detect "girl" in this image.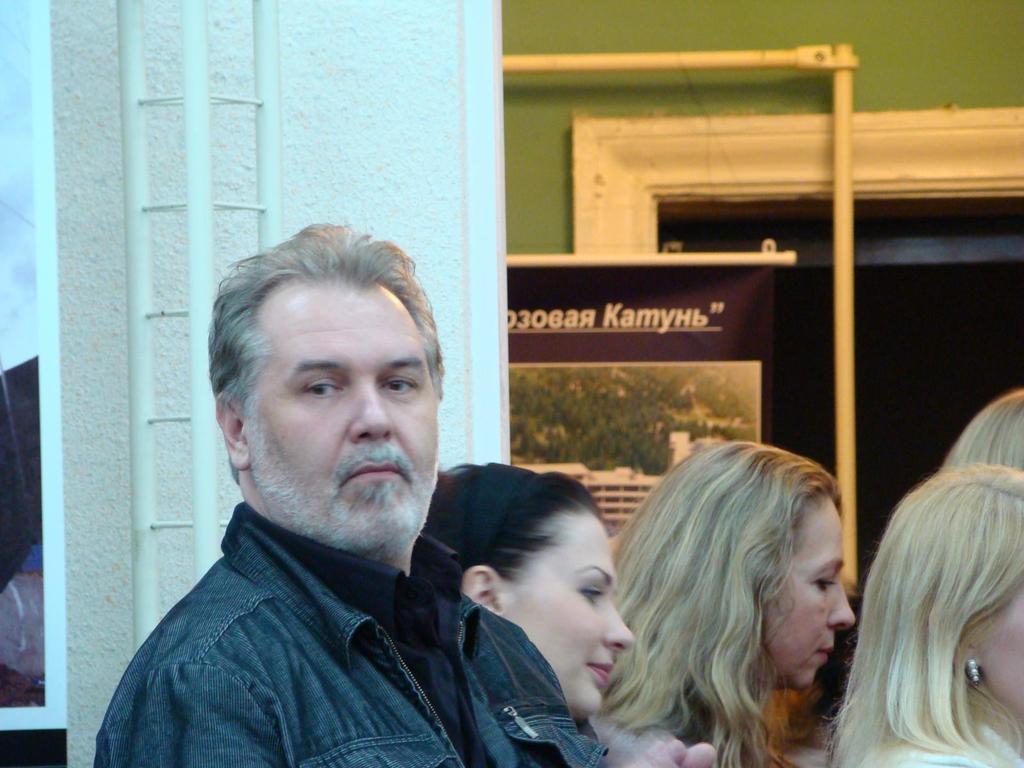
Detection: select_region(413, 470, 633, 736).
